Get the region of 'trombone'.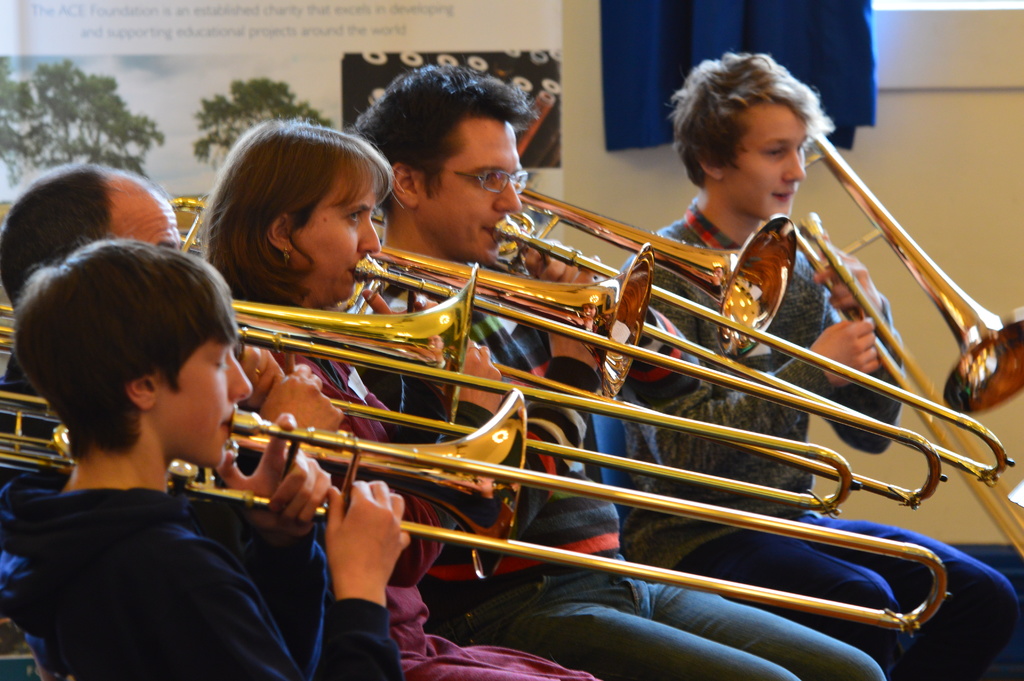
[0, 387, 954, 639].
